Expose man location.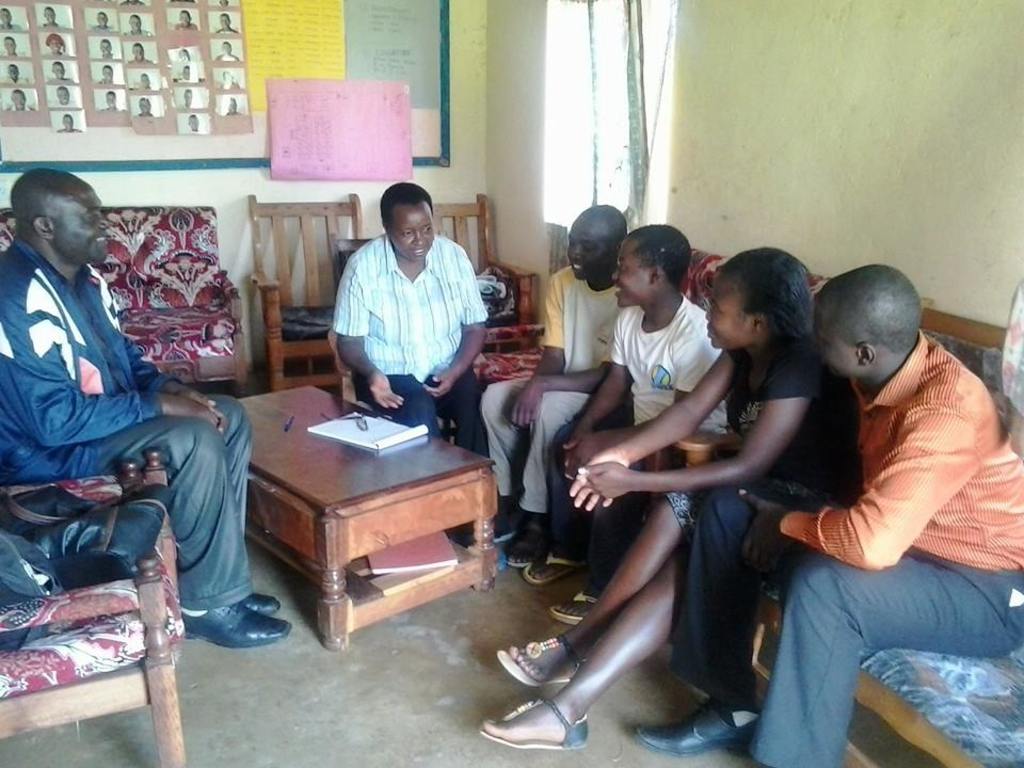
Exposed at (x1=92, y1=12, x2=109, y2=28).
